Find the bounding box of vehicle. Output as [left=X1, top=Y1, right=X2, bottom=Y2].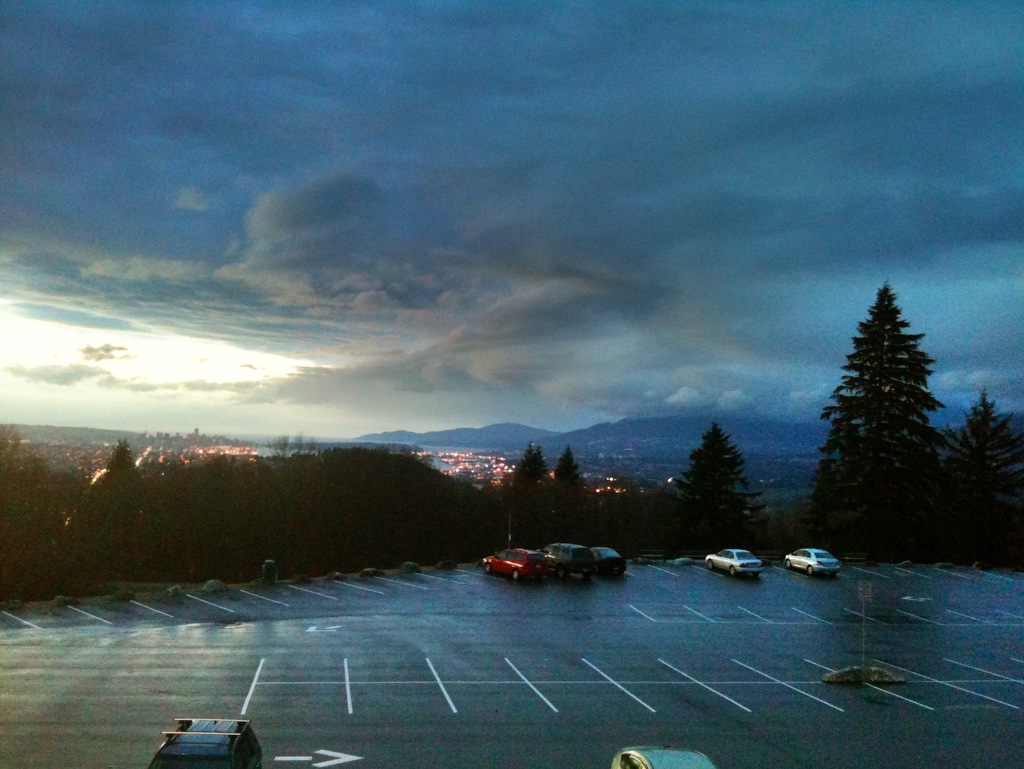
[left=609, top=739, right=713, bottom=768].
